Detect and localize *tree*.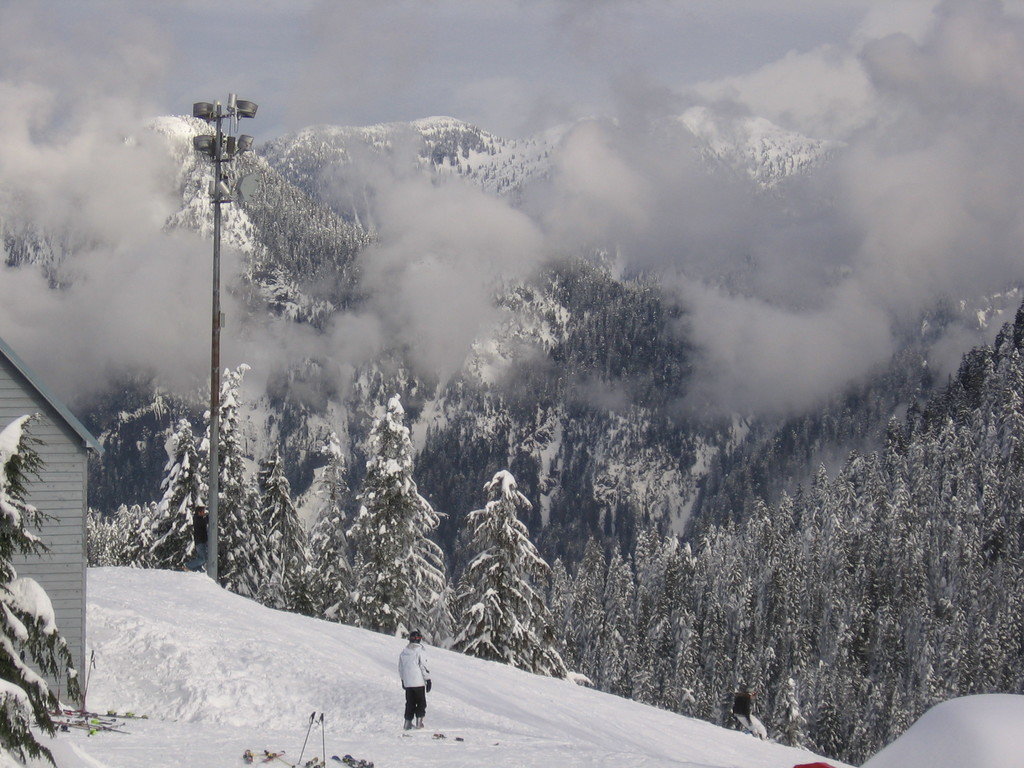
Localized at 340/392/453/650.
